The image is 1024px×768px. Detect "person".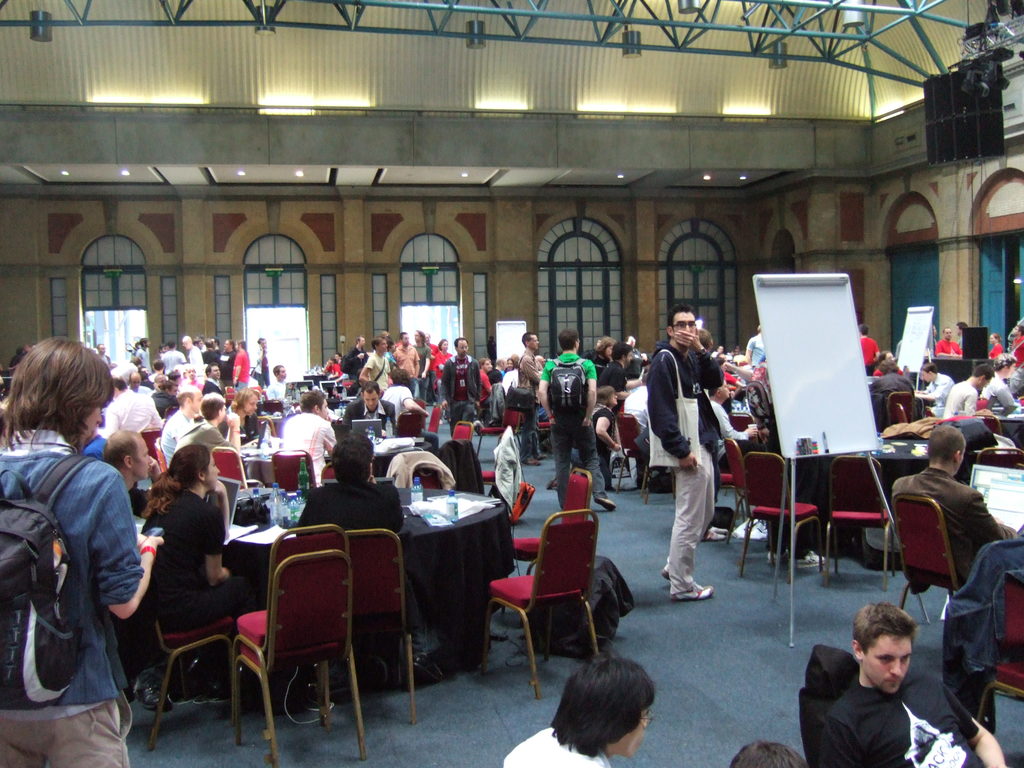
Detection: (232, 339, 250, 392).
